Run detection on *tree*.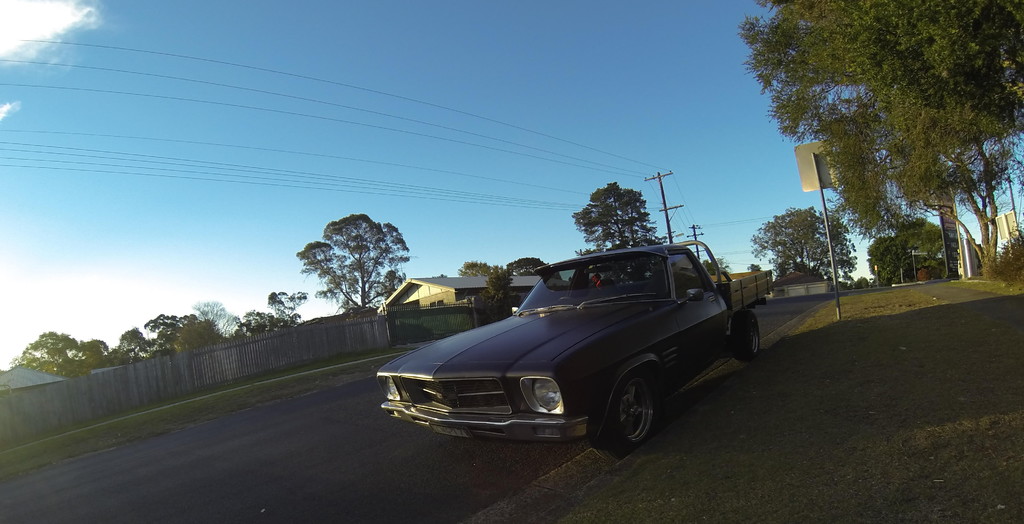
Result: (left=195, top=299, right=227, bottom=331).
